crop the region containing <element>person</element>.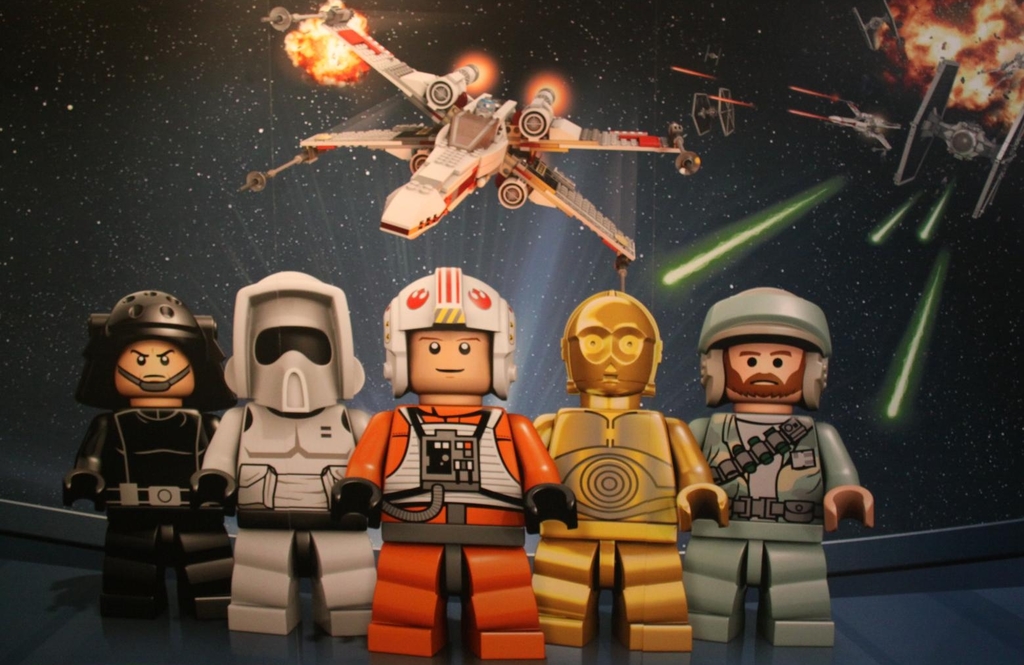
Crop region: bbox(190, 271, 380, 639).
